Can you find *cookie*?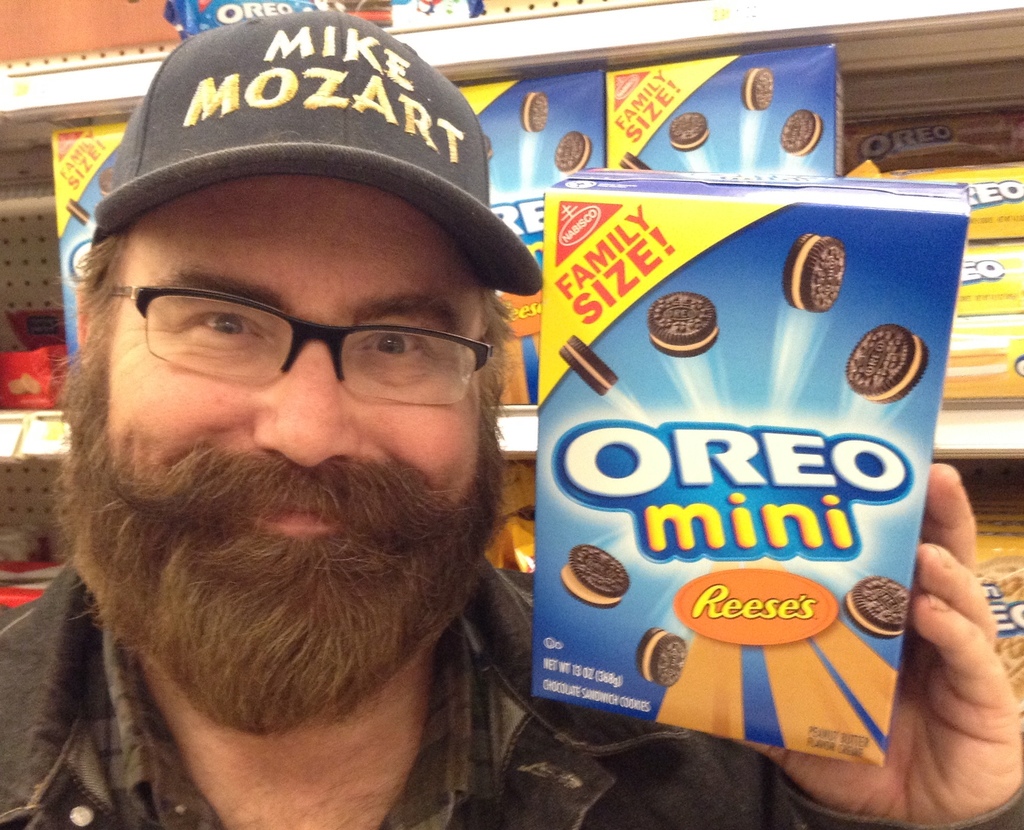
Yes, bounding box: 61, 195, 86, 224.
